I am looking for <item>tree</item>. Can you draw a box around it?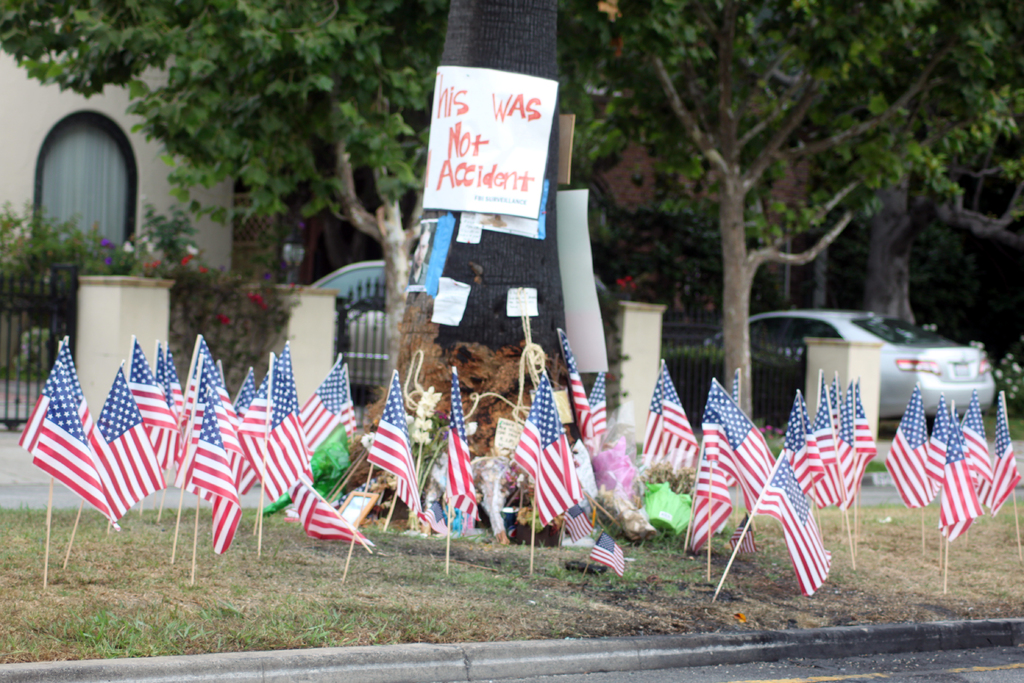
Sure, the bounding box is [left=0, top=0, right=689, bottom=406].
